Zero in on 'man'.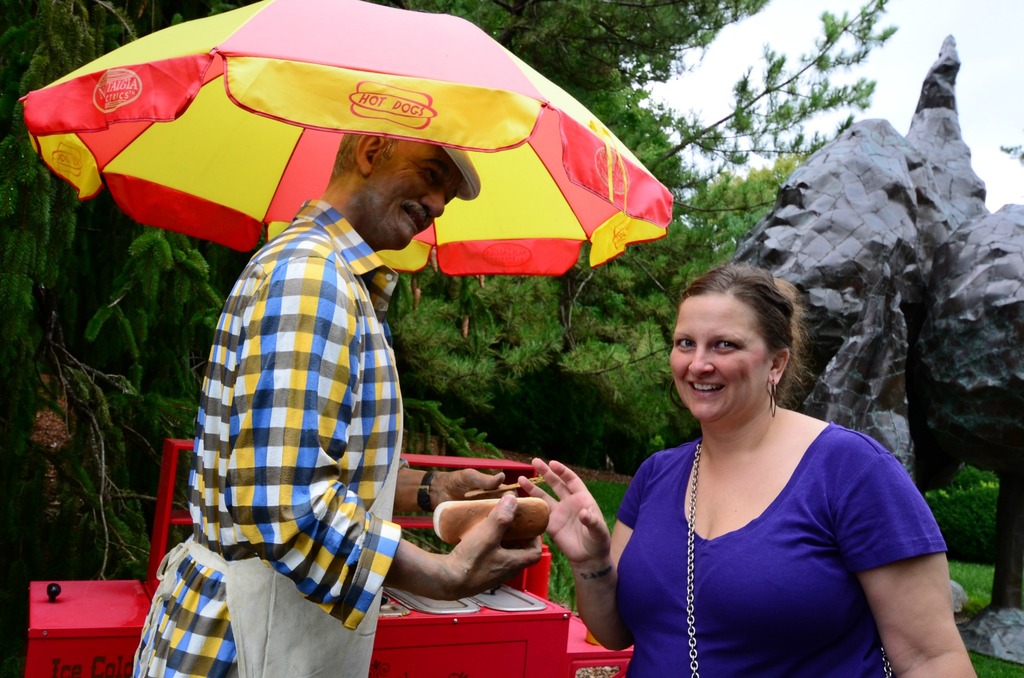
Zeroed in: locate(145, 143, 452, 650).
